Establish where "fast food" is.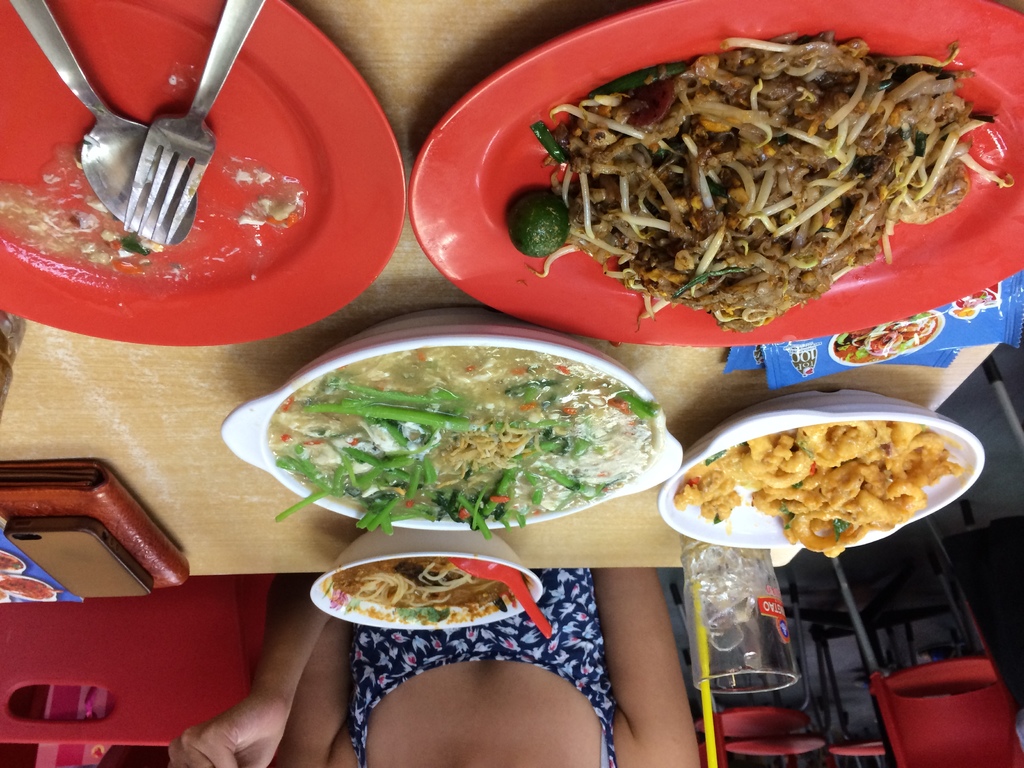
Established at (left=674, top=419, right=973, bottom=566).
